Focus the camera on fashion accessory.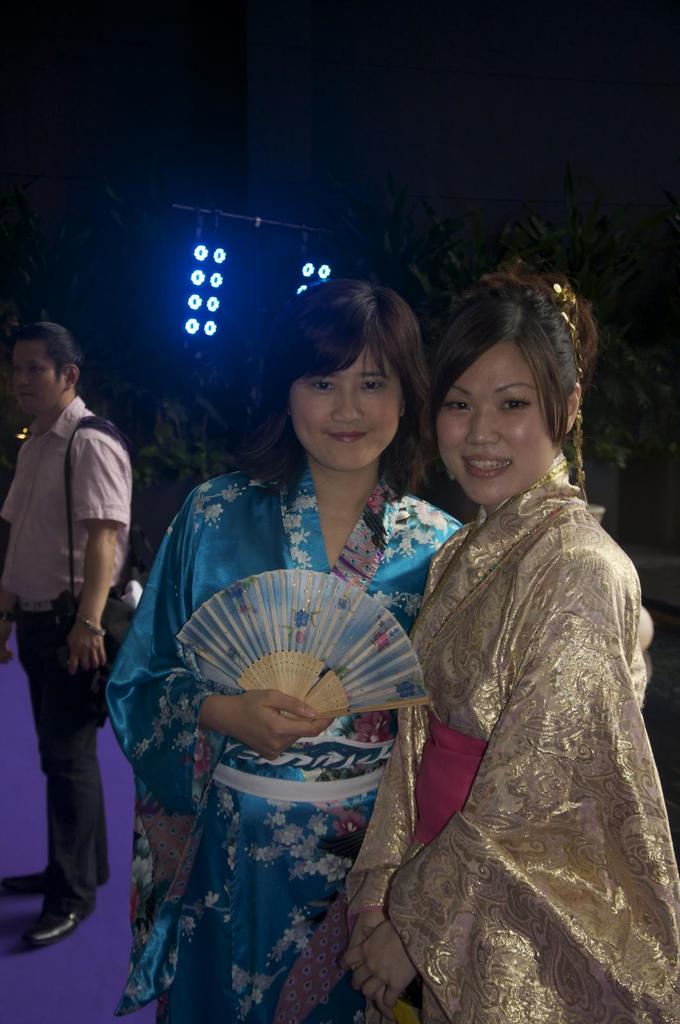
Focus region: l=75, t=612, r=109, b=636.
